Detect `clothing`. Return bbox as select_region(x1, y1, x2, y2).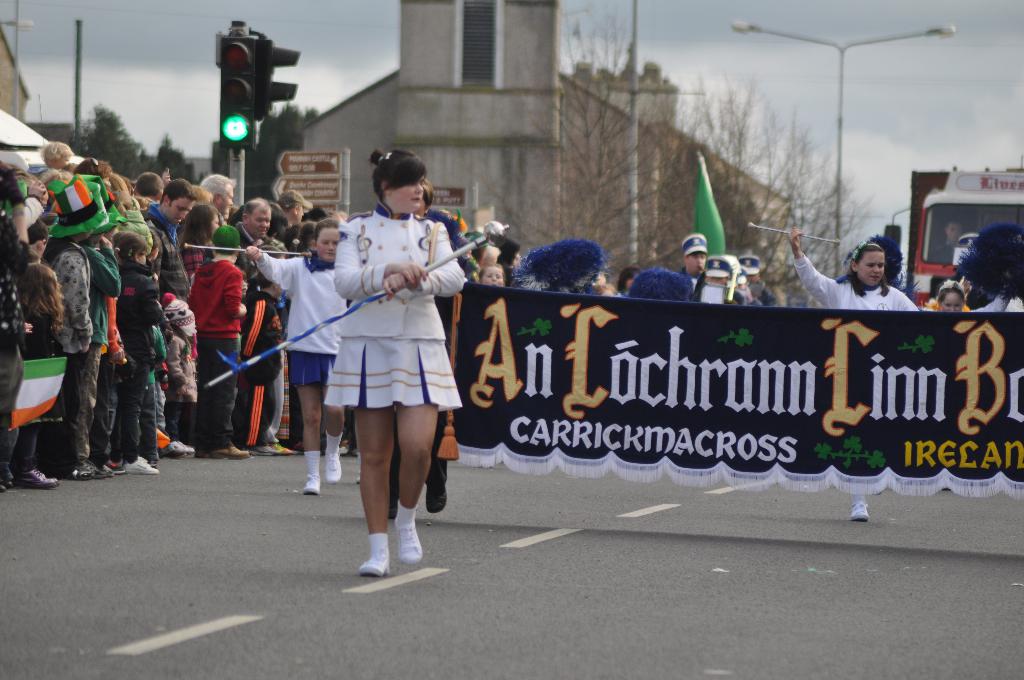
select_region(148, 198, 186, 284).
